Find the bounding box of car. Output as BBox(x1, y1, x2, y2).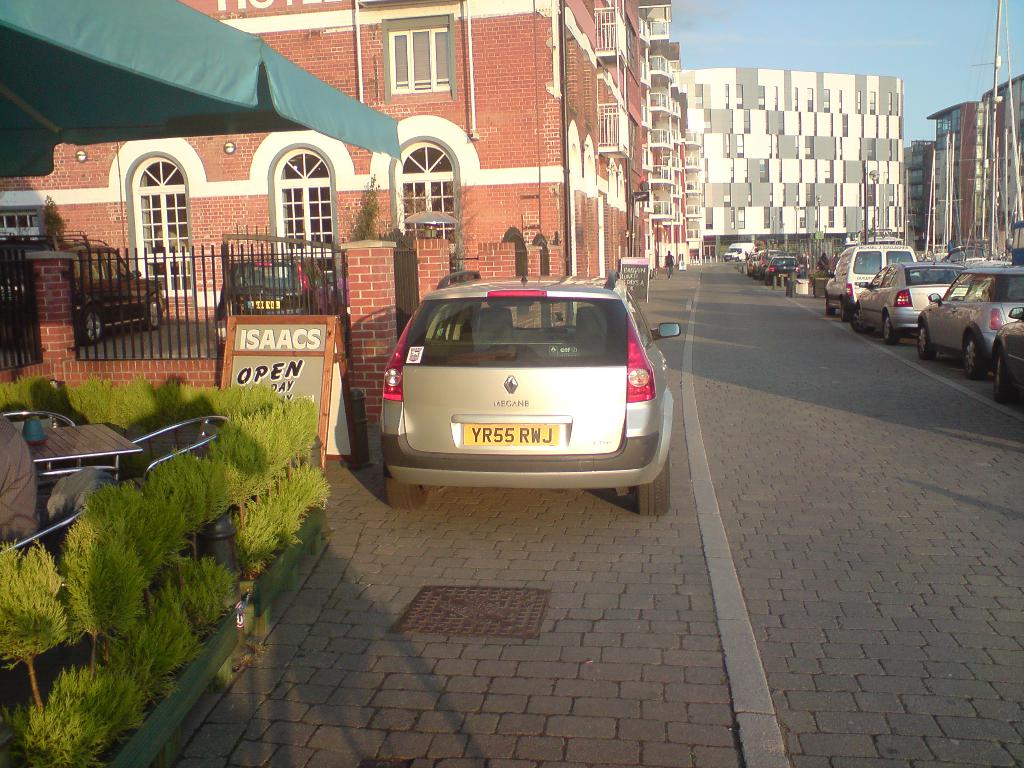
BBox(913, 253, 1023, 378).
